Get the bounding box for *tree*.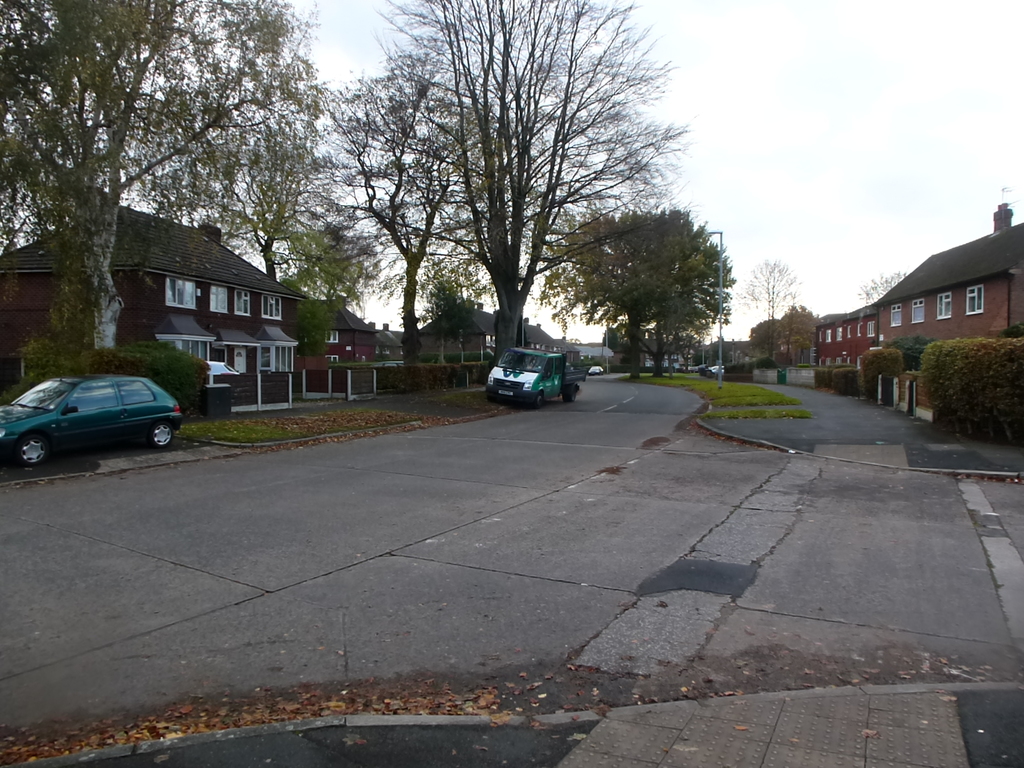
box(322, 63, 448, 381).
